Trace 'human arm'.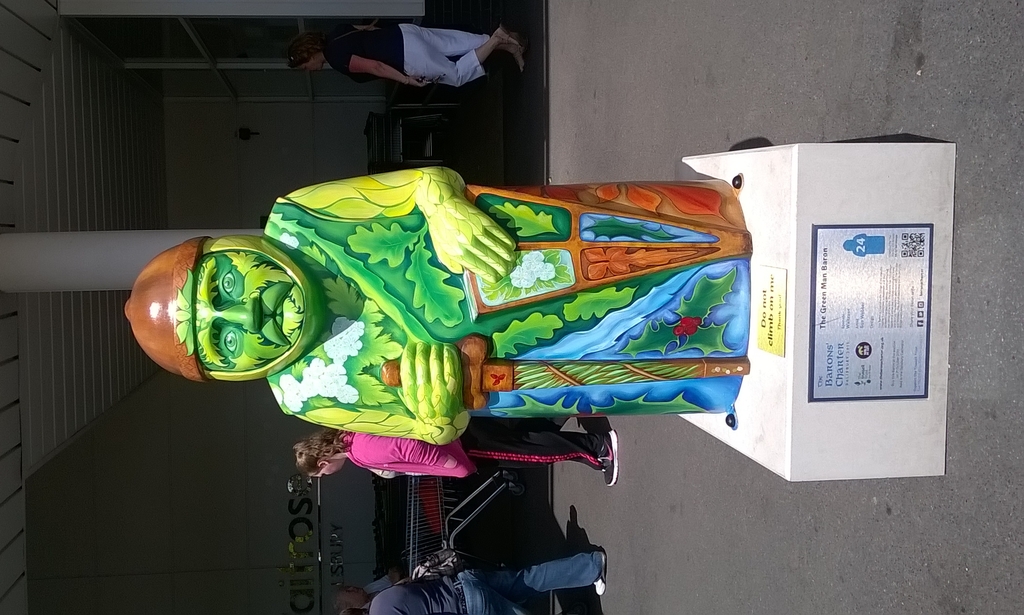
Traced to [x1=276, y1=179, x2=516, y2=275].
